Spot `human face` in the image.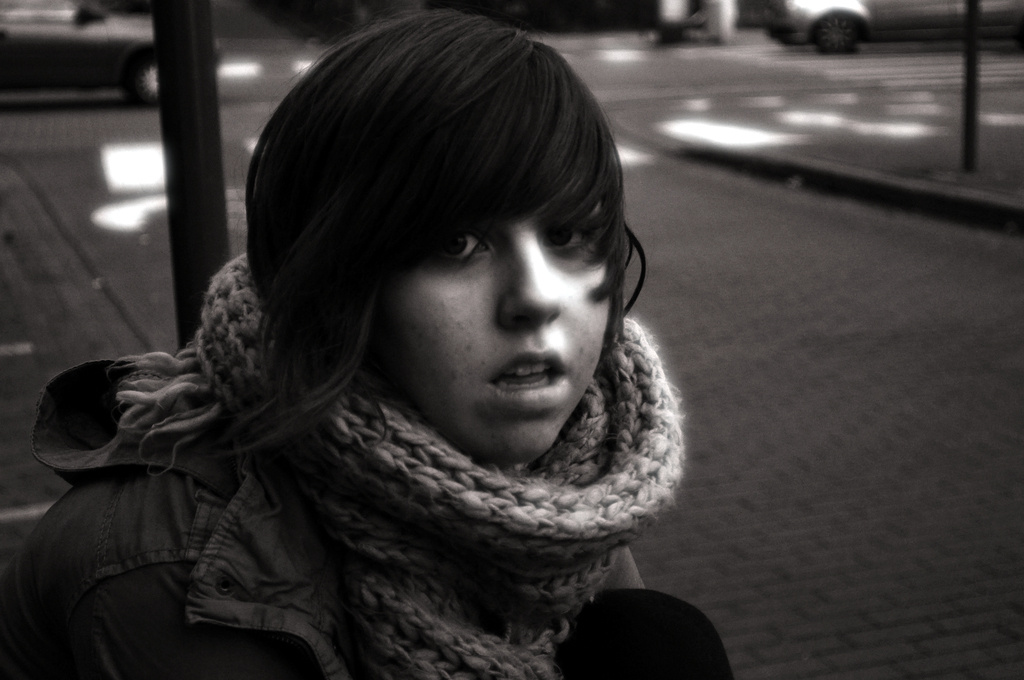
`human face` found at x1=371, y1=206, x2=608, y2=479.
